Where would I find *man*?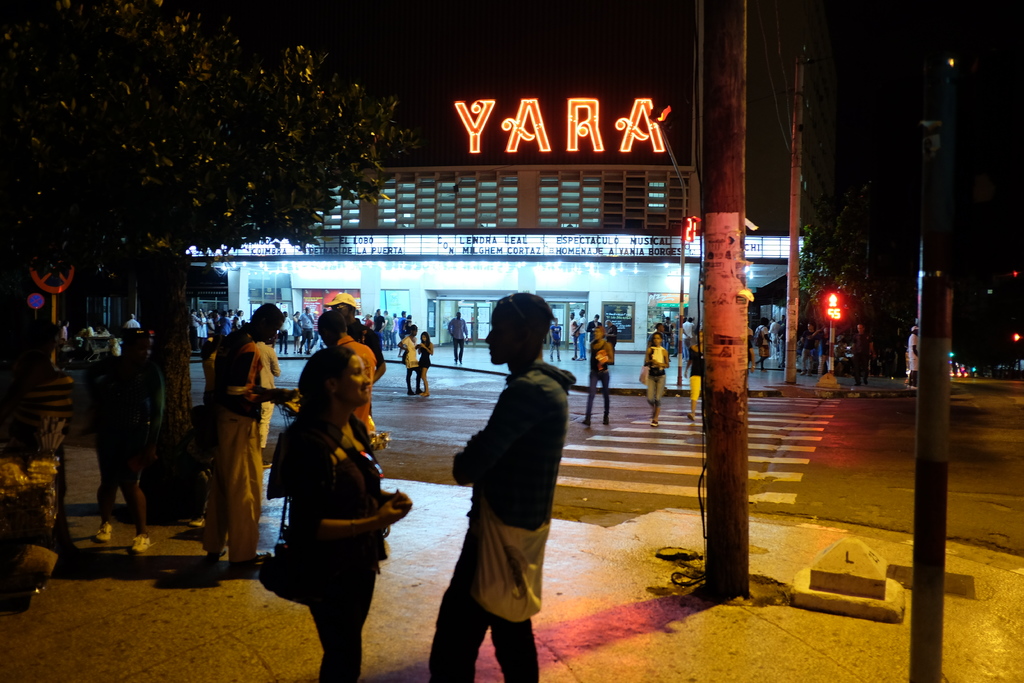
At [296, 306, 314, 352].
